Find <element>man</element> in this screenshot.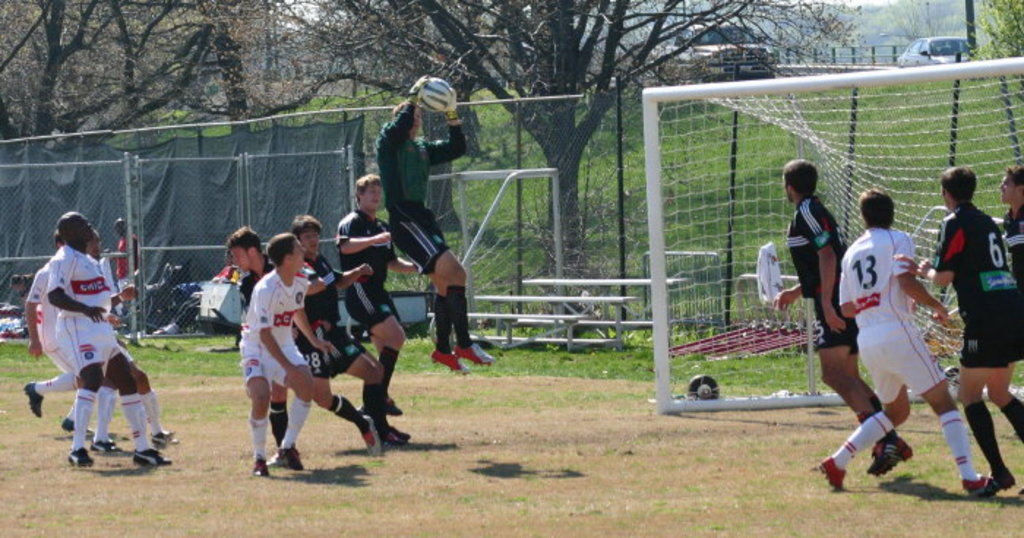
The bounding box for <element>man</element> is box(23, 224, 92, 436).
